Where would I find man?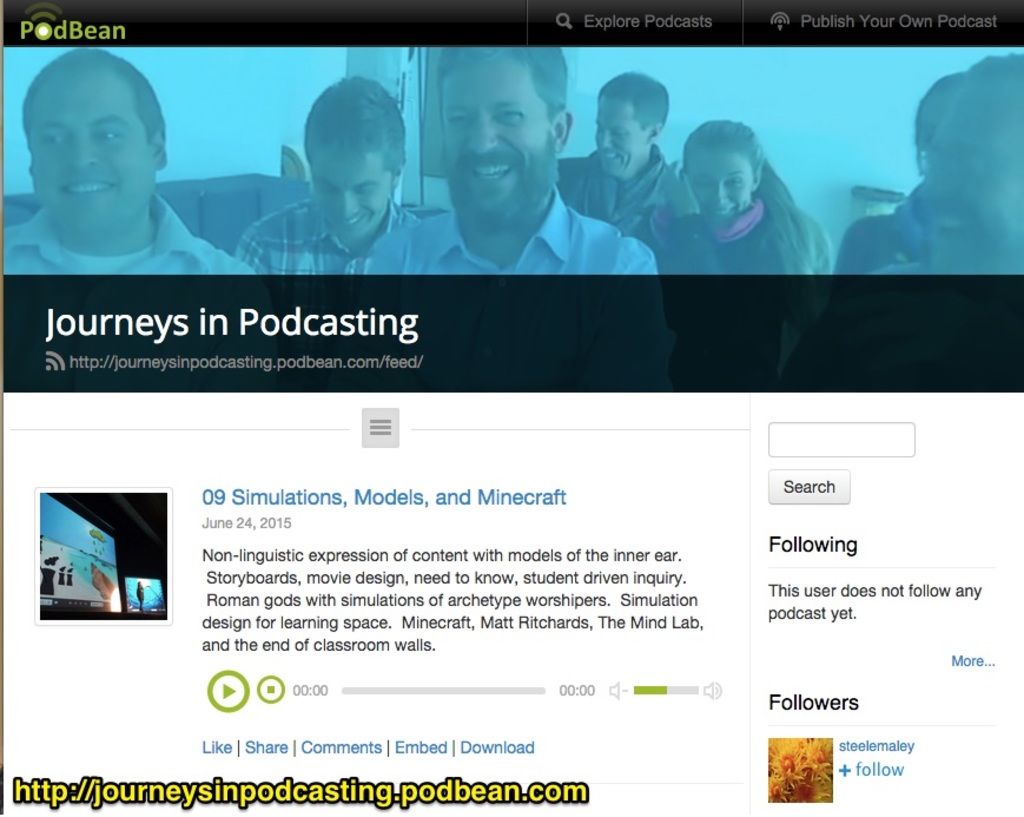
At select_region(359, 47, 660, 278).
